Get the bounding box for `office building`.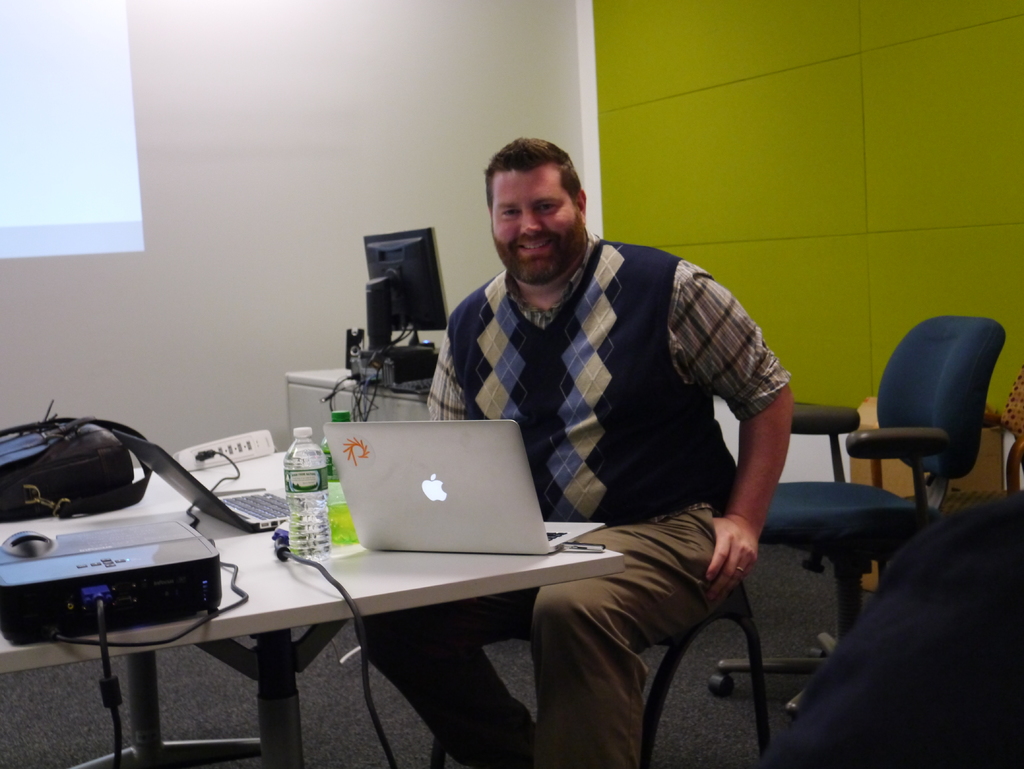
0 69 973 768.
